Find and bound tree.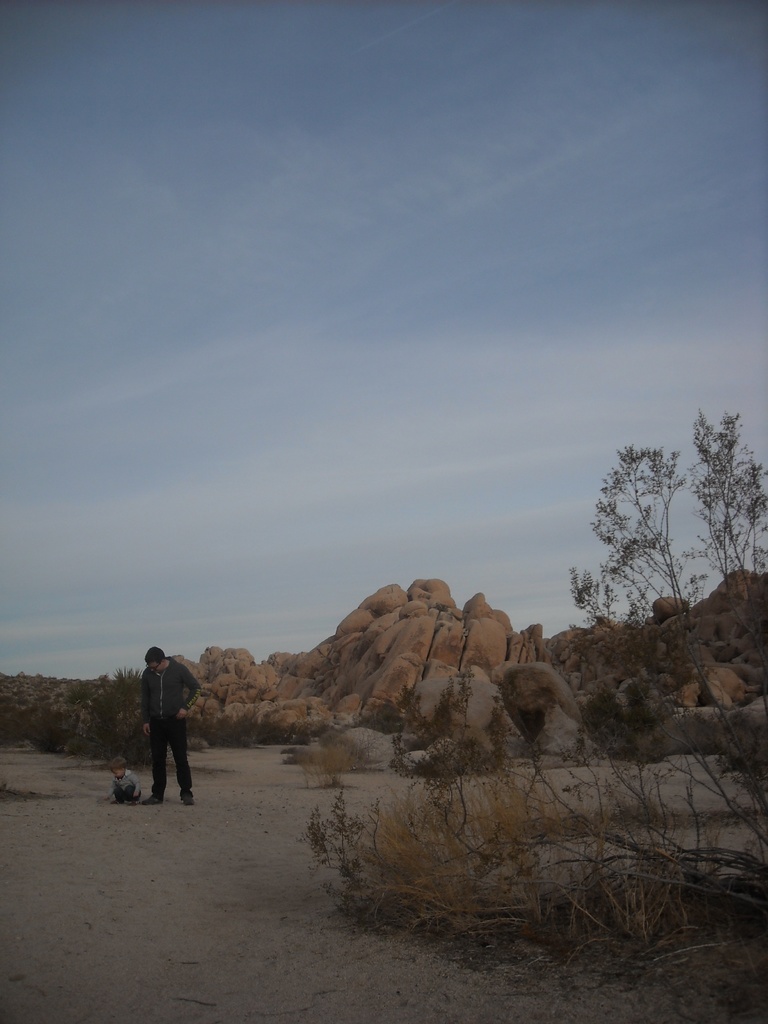
Bound: [x1=99, y1=662, x2=148, y2=762].
